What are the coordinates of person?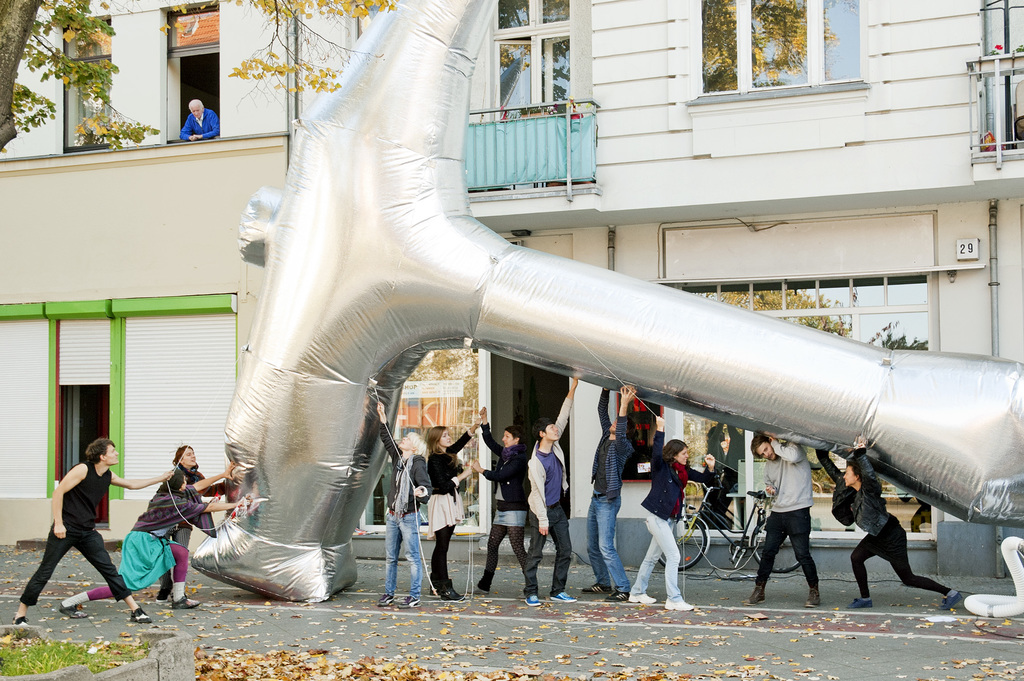
[426,416,481,600].
